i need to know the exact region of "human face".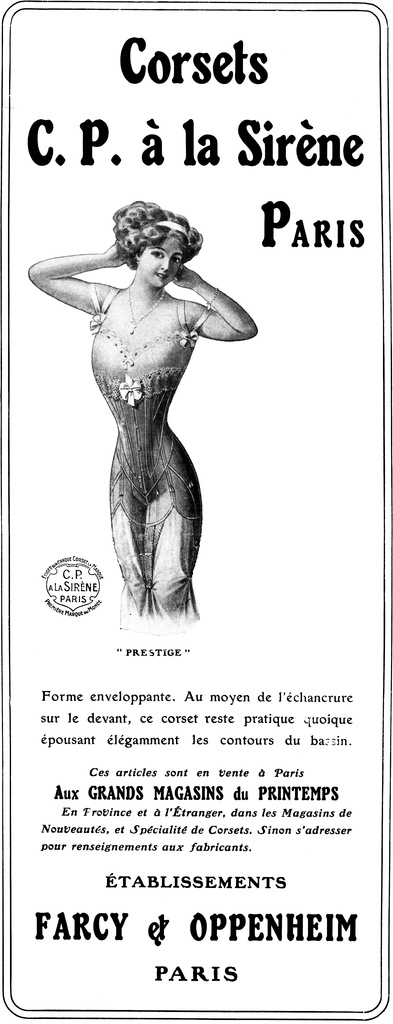
Region: (140,239,186,289).
